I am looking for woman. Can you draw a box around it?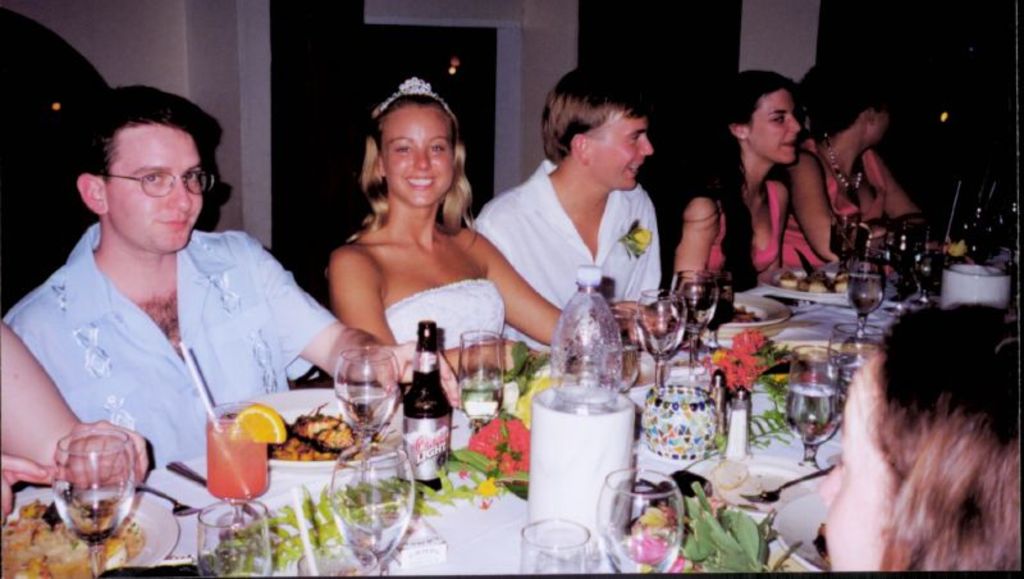
Sure, the bounding box is bbox=(781, 50, 922, 273).
